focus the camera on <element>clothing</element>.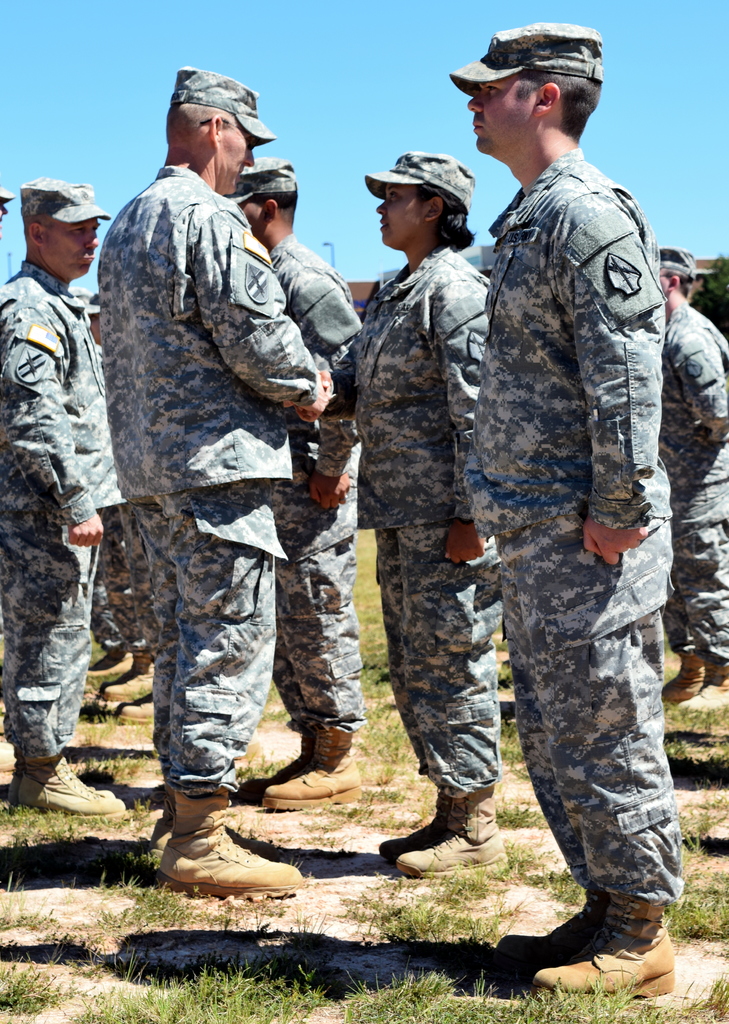
Focus region: select_region(290, 232, 360, 729).
